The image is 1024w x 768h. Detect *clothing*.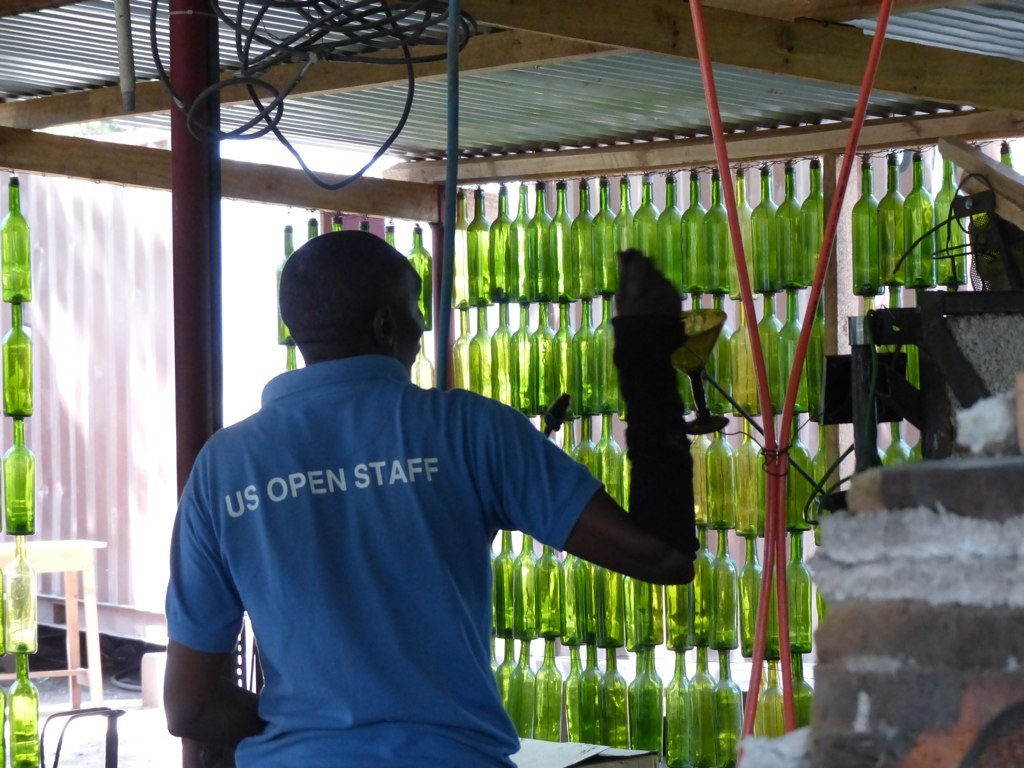
Detection: 164/357/607/767.
